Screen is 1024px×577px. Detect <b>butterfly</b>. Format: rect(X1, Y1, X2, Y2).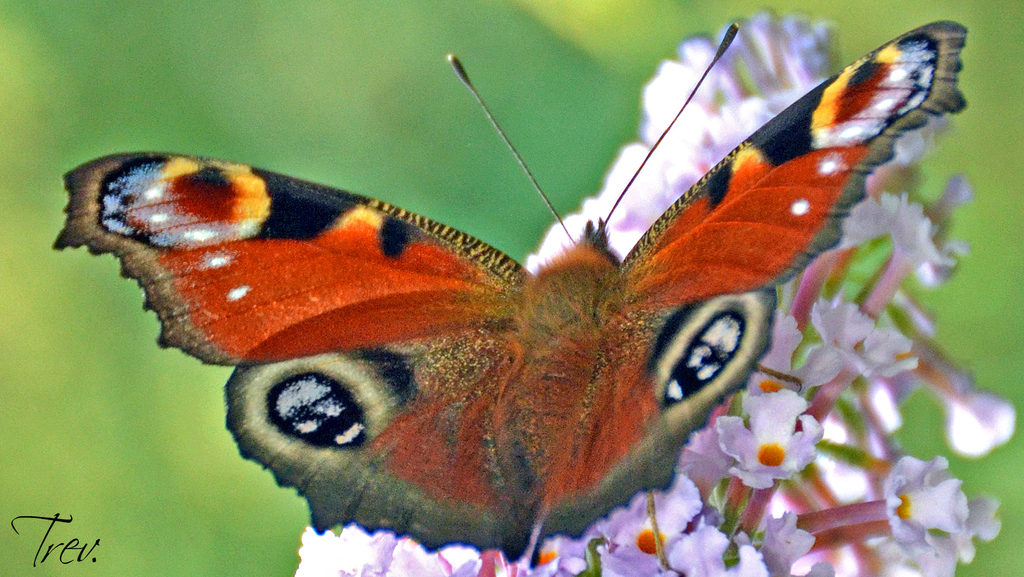
rect(51, 21, 970, 565).
